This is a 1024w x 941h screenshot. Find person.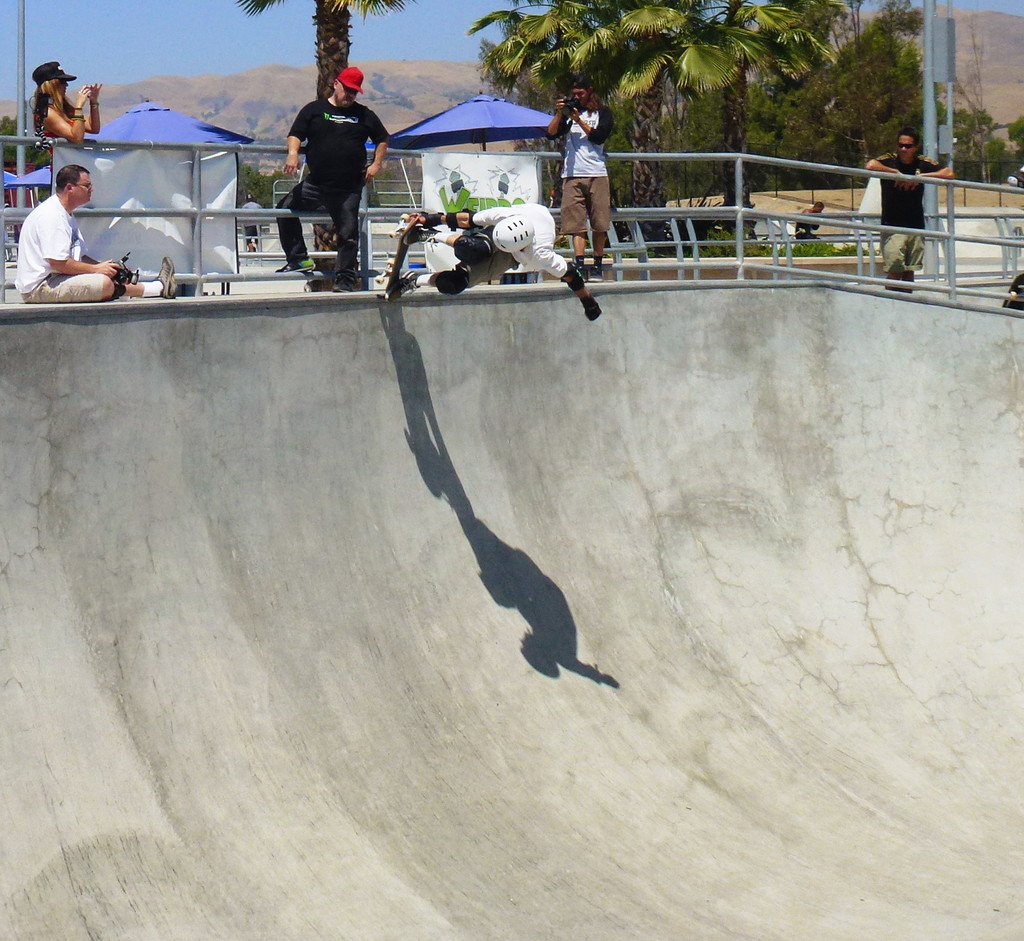
Bounding box: box=[35, 60, 102, 173].
